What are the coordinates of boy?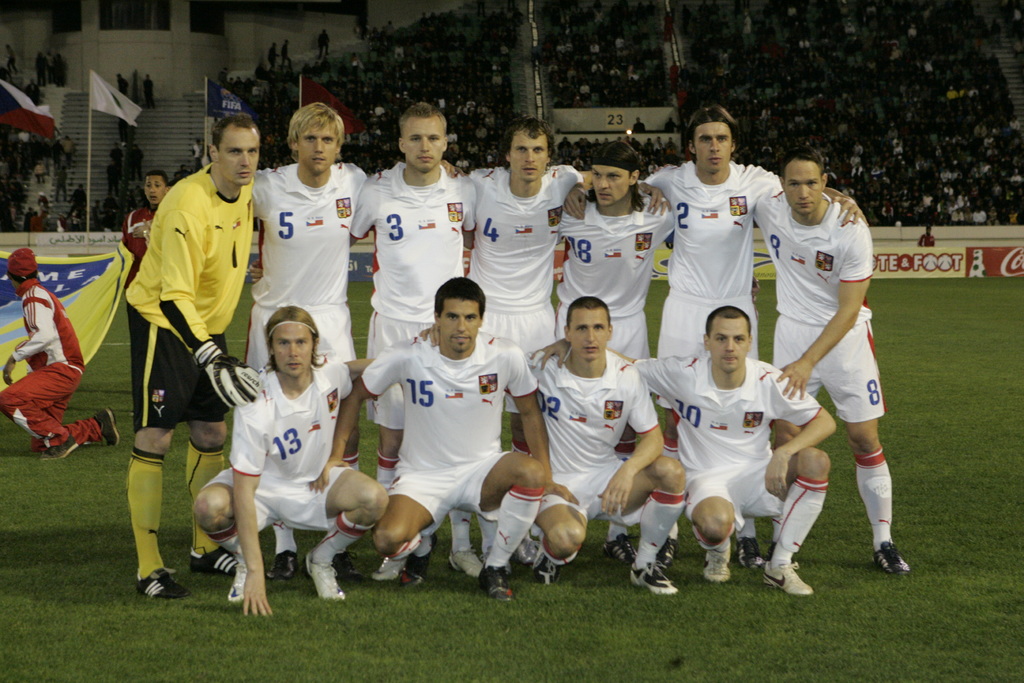
bbox(248, 97, 553, 580).
